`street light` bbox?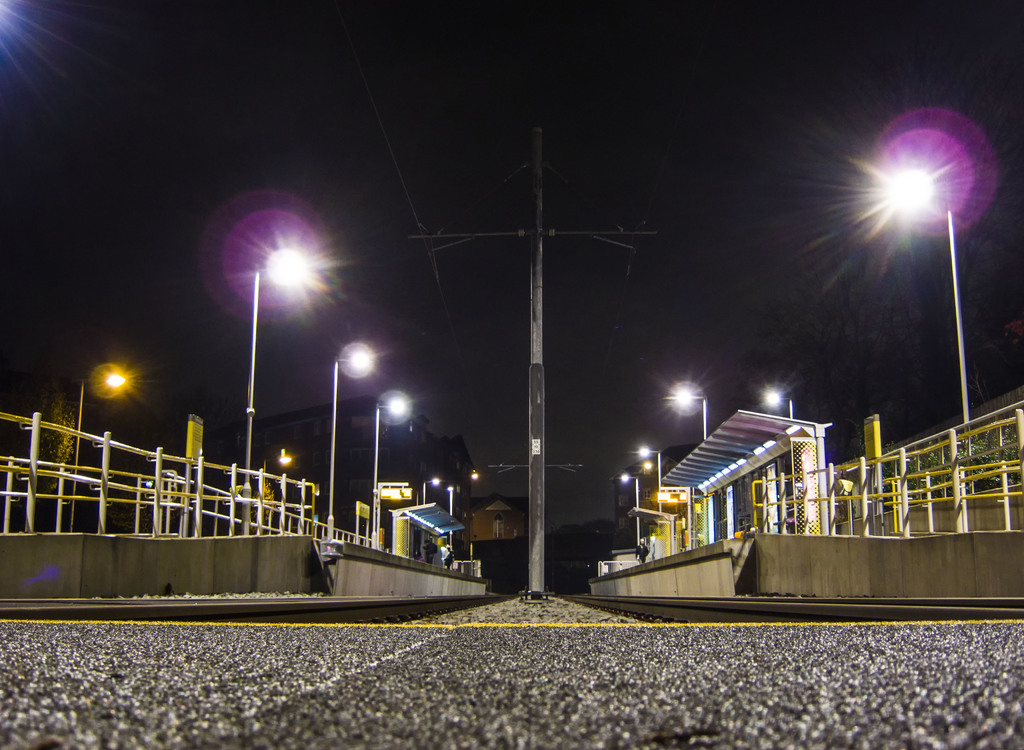
878:152:968:421
